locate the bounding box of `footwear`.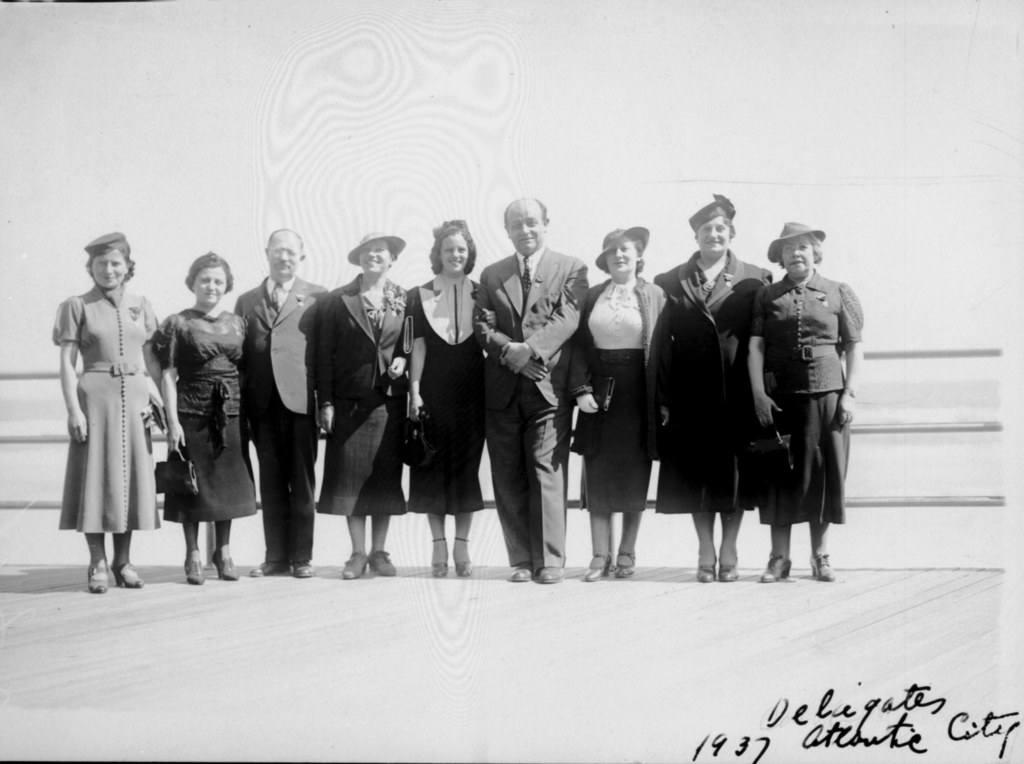
Bounding box: [108,561,143,590].
